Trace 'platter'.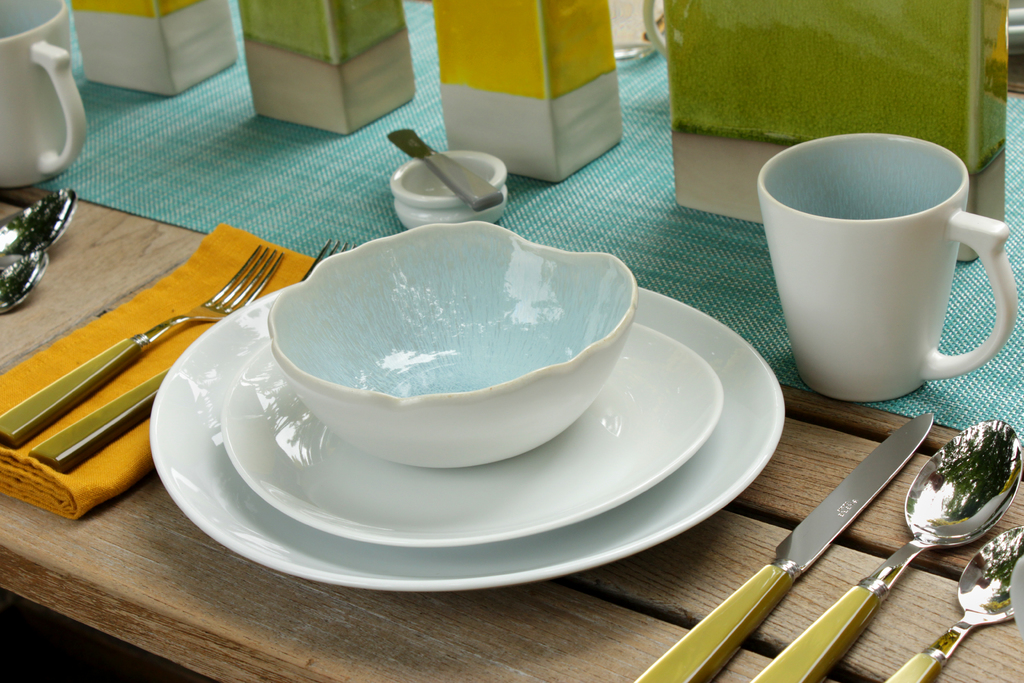
Traced to region(220, 321, 724, 546).
